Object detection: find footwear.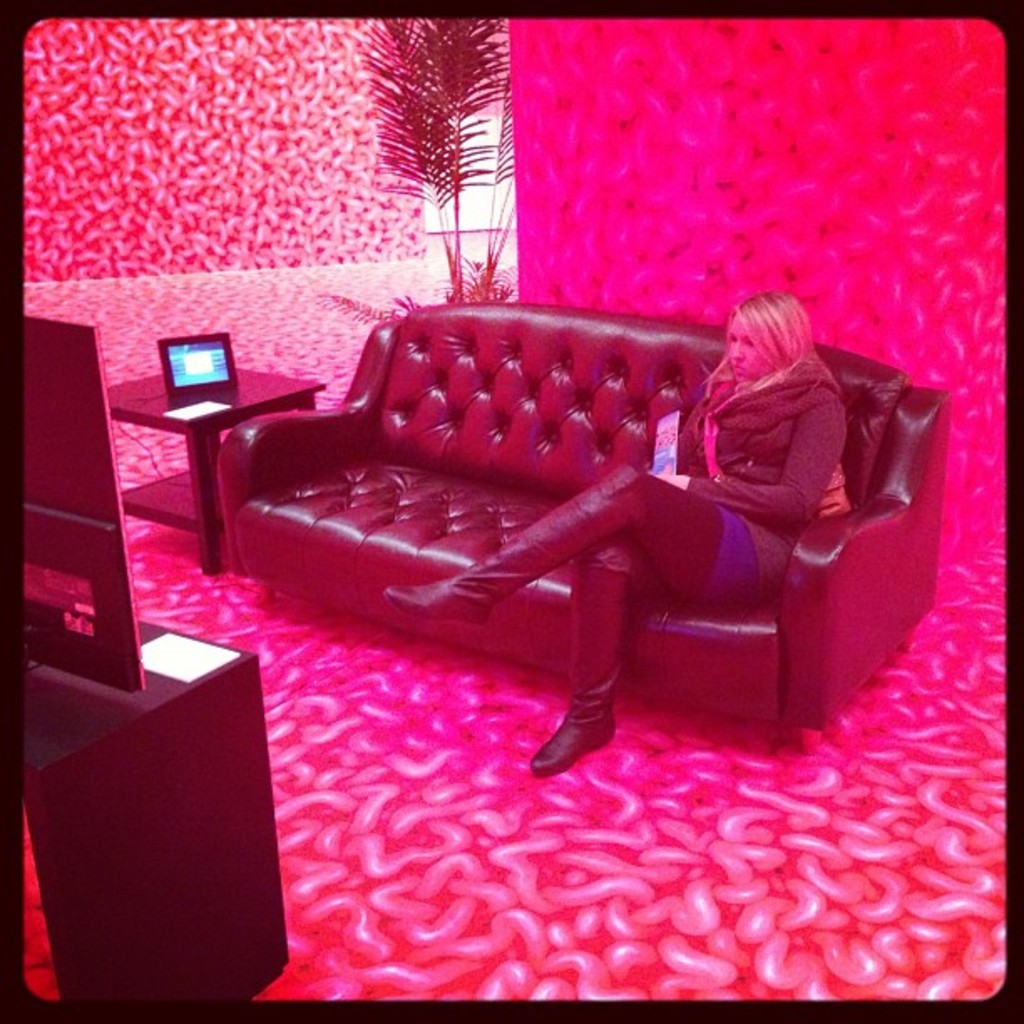
<box>376,462,649,629</box>.
